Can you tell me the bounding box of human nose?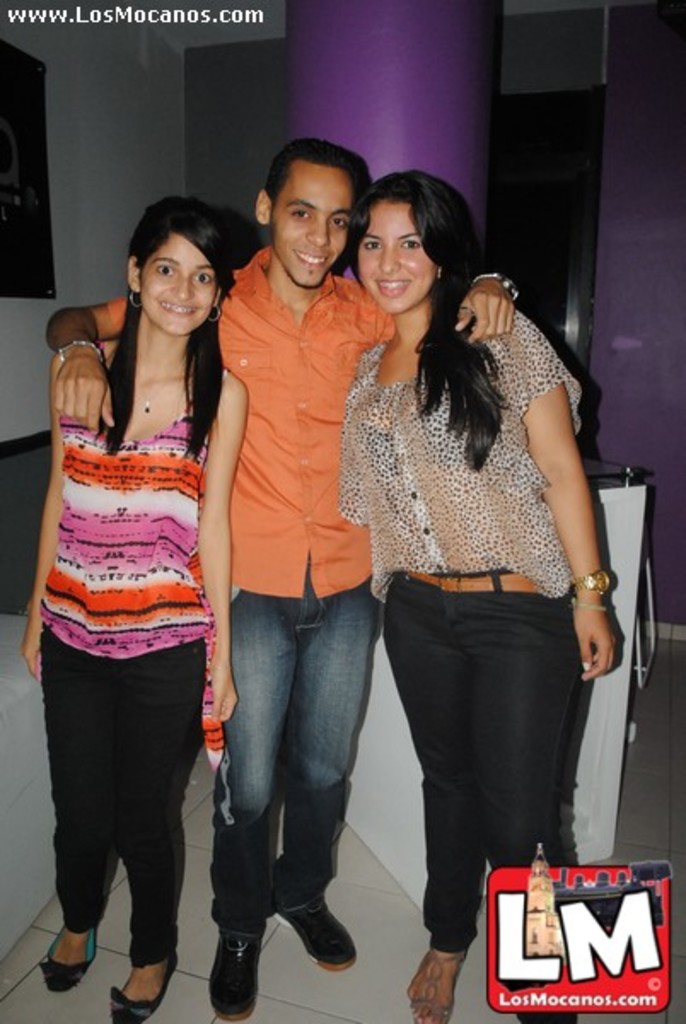
bbox=[375, 239, 410, 278].
